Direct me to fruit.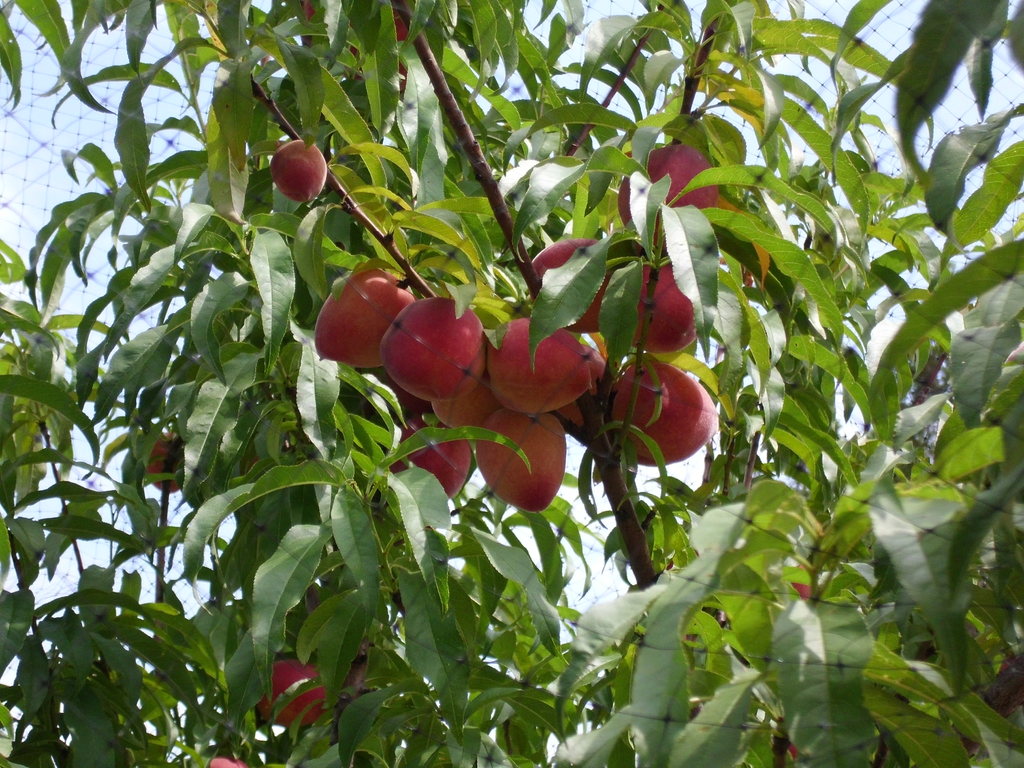
Direction: region(145, 433, 184, 491).
